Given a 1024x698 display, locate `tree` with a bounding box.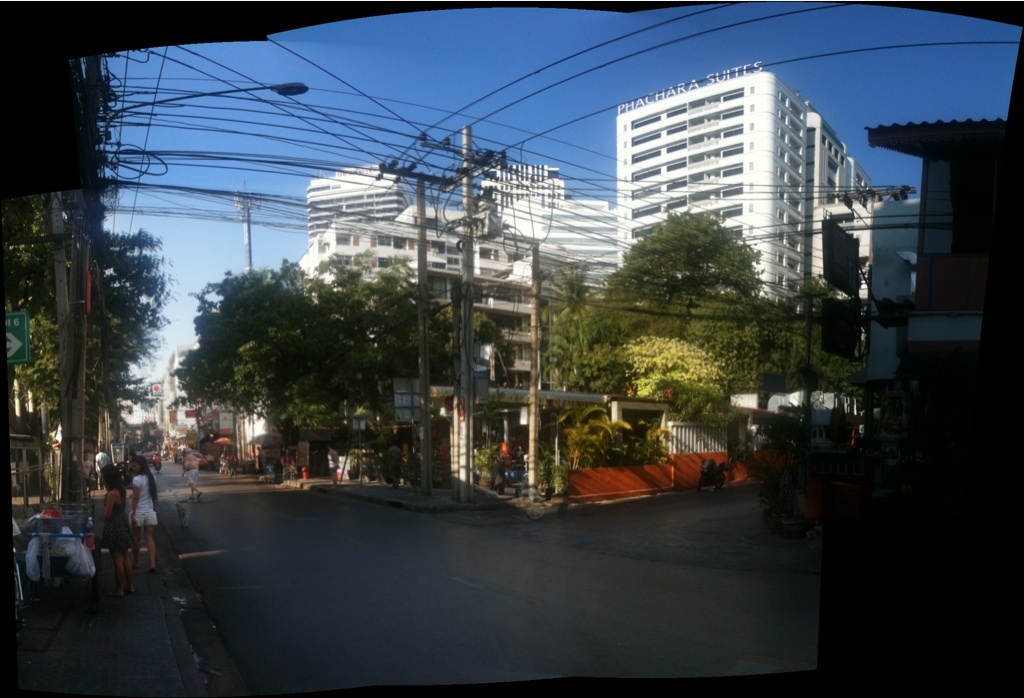
Located: {"left": 191, "top": 269, "right": 304, "bottom": 447}.
